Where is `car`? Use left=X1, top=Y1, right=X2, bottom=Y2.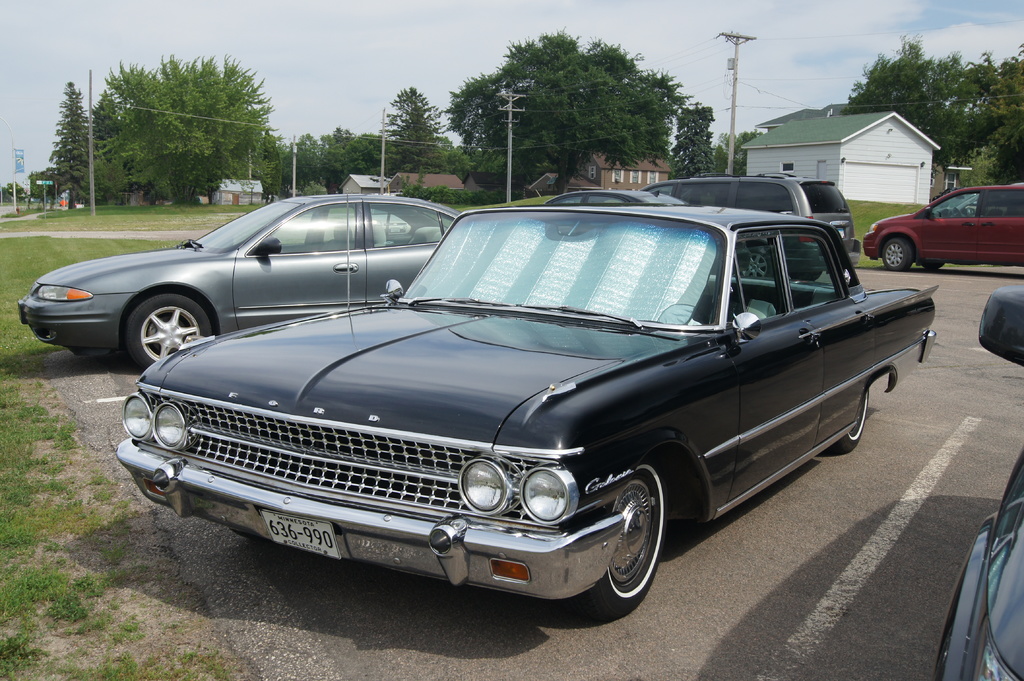
left=646, top=174, right=858, bottom=279.
